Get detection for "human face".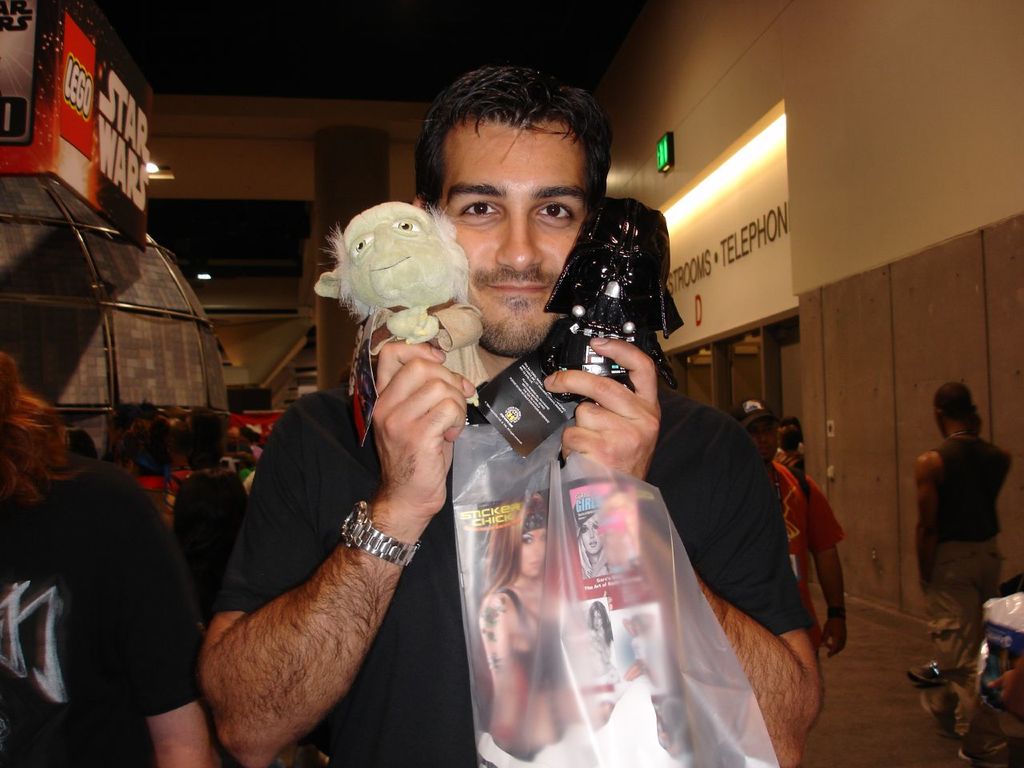
Detection: detection(438, 112, 598, 360).
